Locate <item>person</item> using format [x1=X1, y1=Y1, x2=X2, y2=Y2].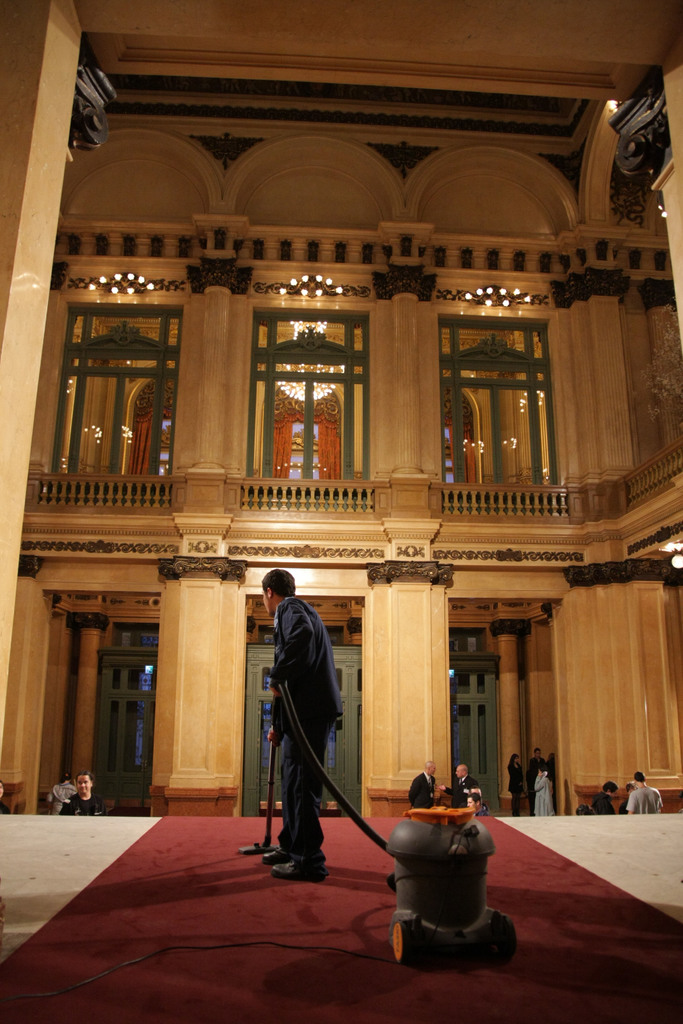
[x1=56, y1=769, x2=105, y2=817].
